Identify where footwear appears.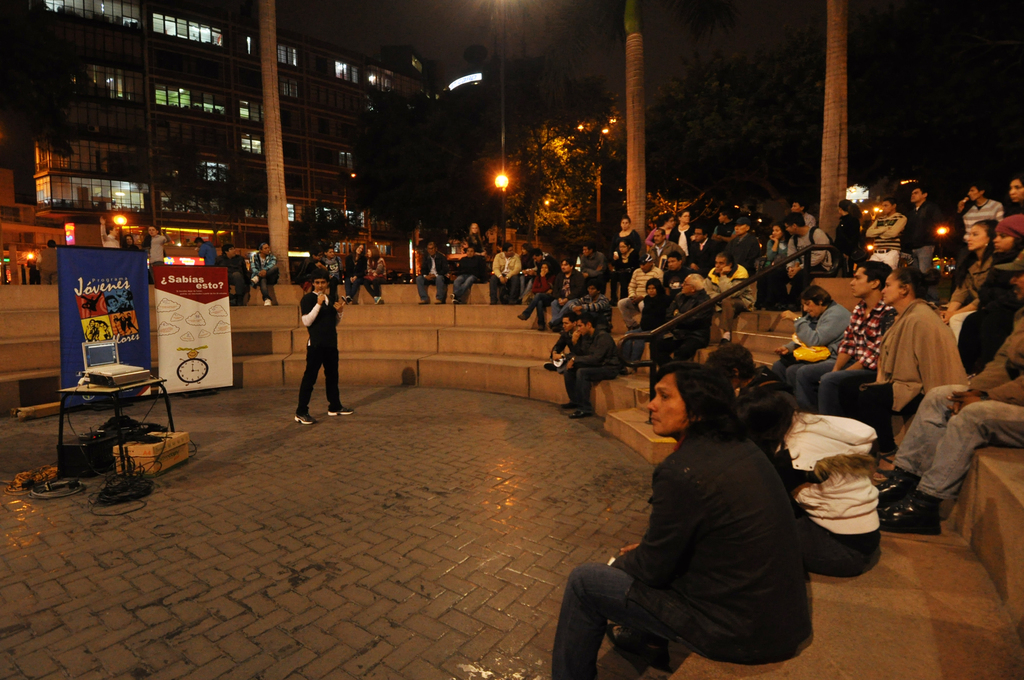
Appears at [x1=879, y1=496, x2=945, y2=534].
